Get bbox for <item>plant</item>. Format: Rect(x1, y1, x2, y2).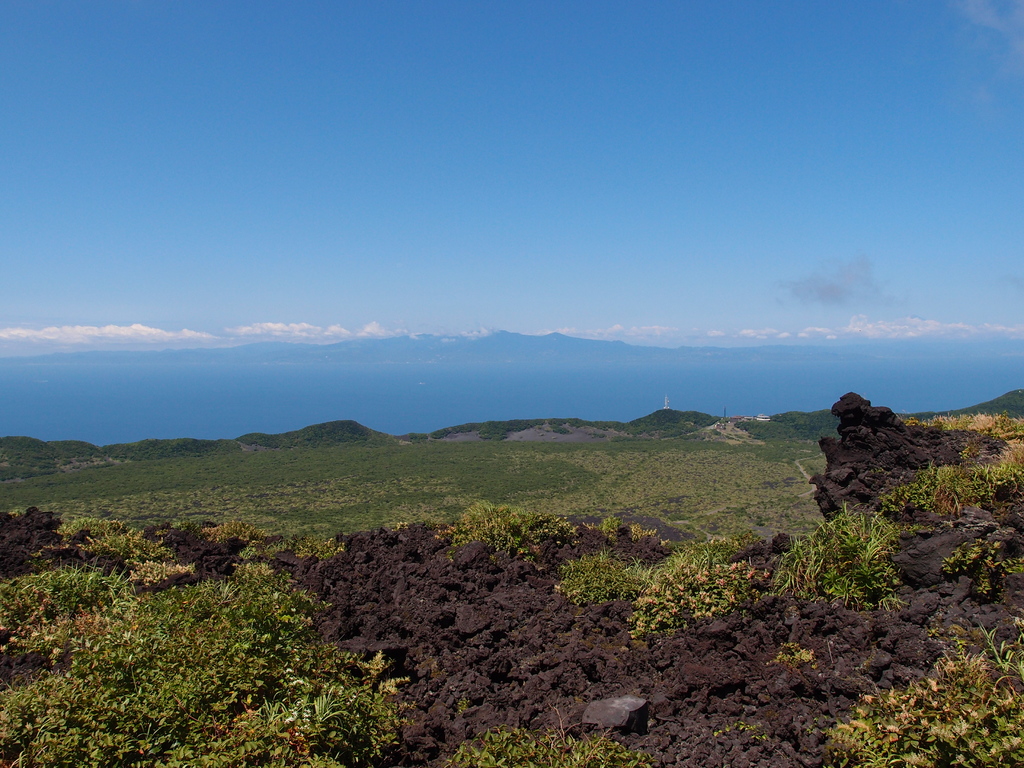
Rect(292, 530, 346, 564).
